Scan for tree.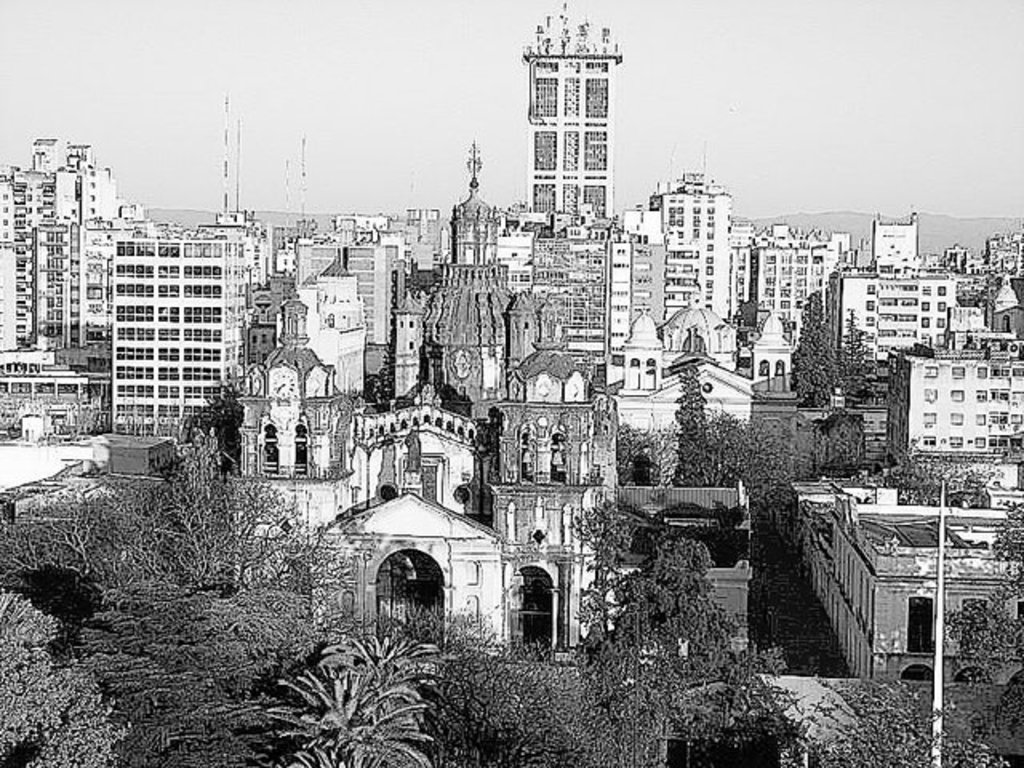
Scan result: bbox=(602, 510, 747, 677).
